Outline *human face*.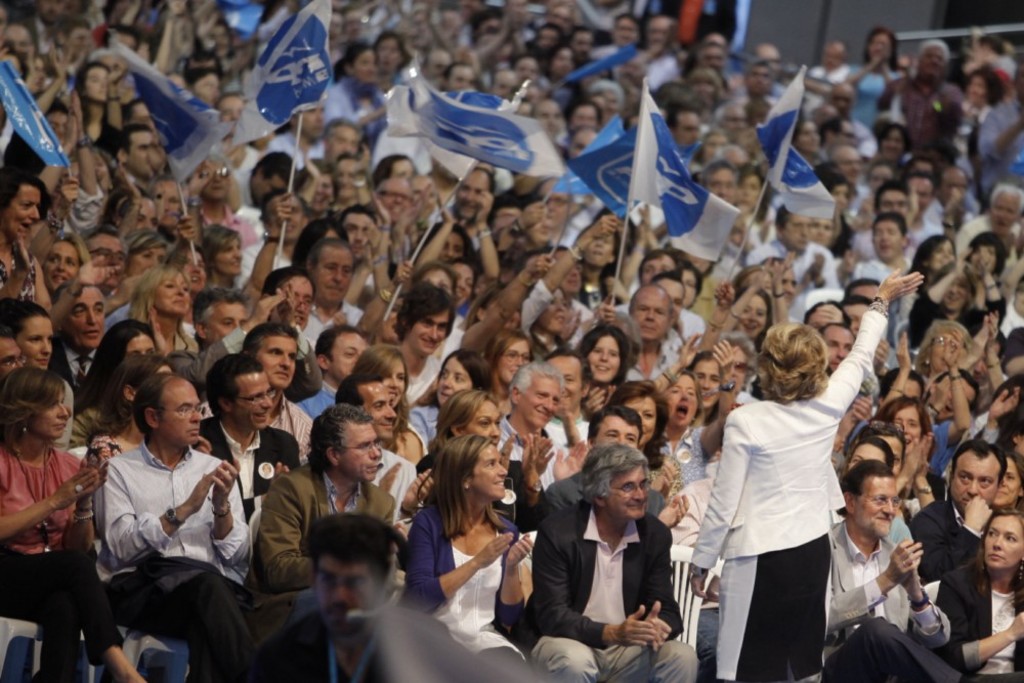
Outline: 896/407/919/447.
